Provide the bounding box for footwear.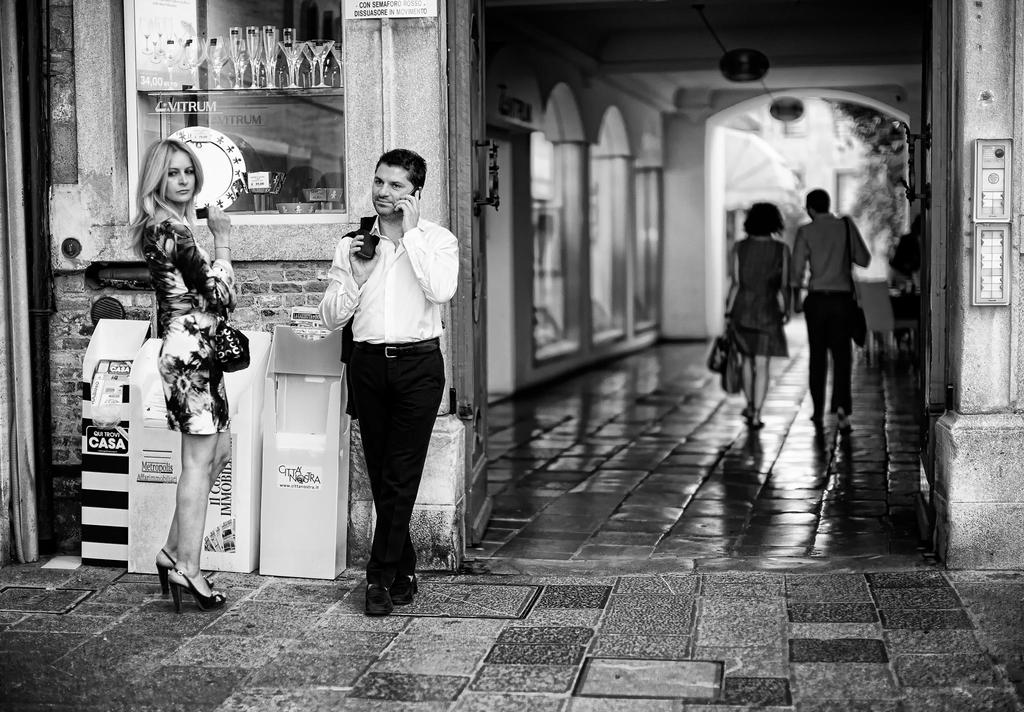
391, 580, 420, 607.
